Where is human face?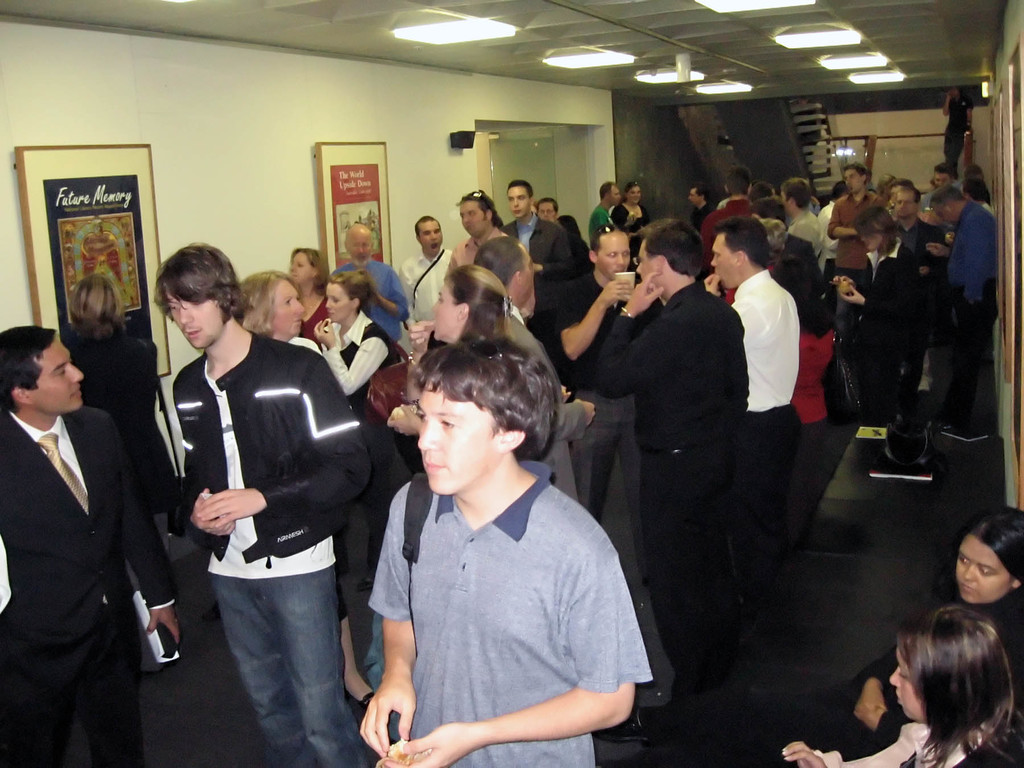
bbox(954, 535, 1014, 604).
